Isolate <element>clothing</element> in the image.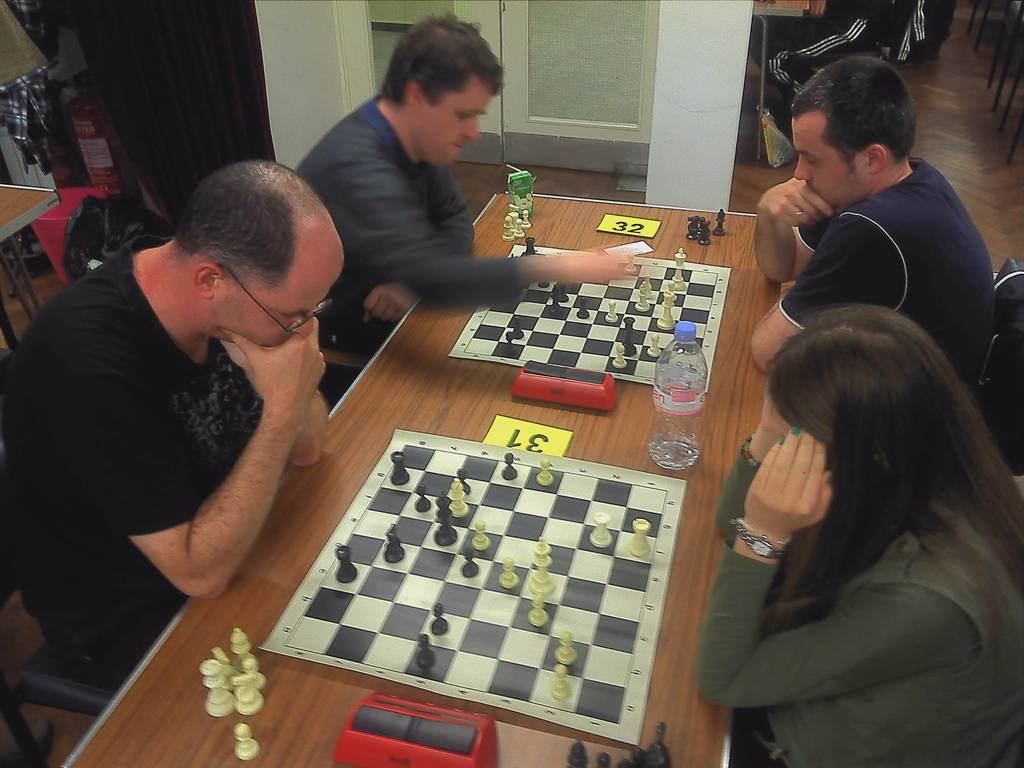
Isolated region: bbox(0, 248, 268, 689).
